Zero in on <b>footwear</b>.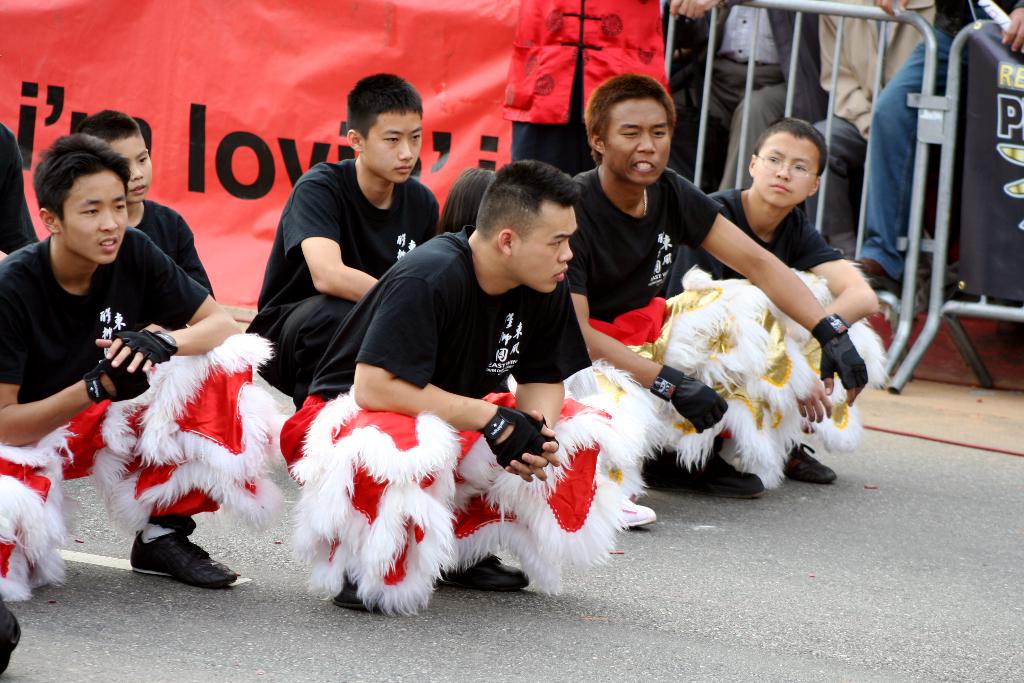
Zeroed in: bbox=(428, 544, 534, 597).
